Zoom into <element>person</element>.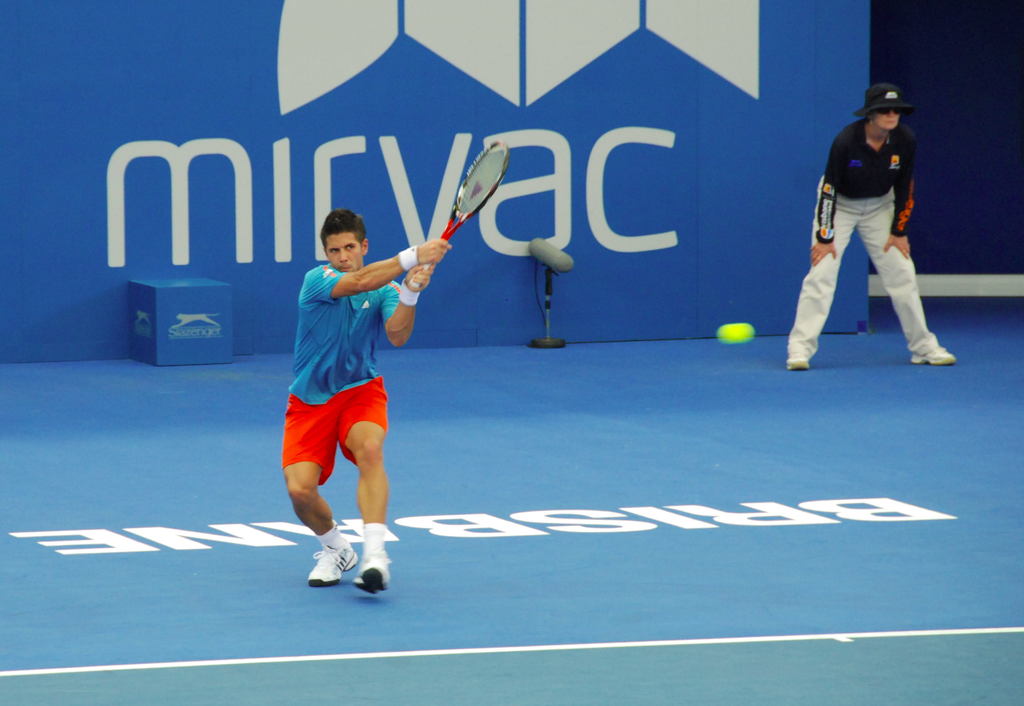
Zoom target: 783/84/961/367.
